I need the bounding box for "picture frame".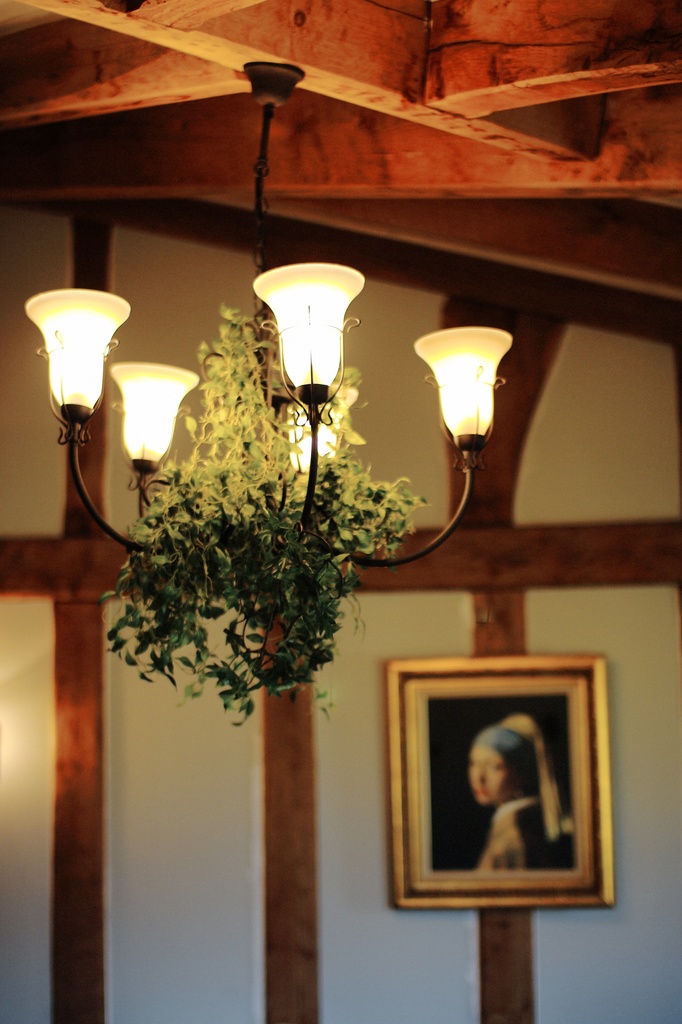
Here it is: (left=381, top=657, right=619, bottom=909).
